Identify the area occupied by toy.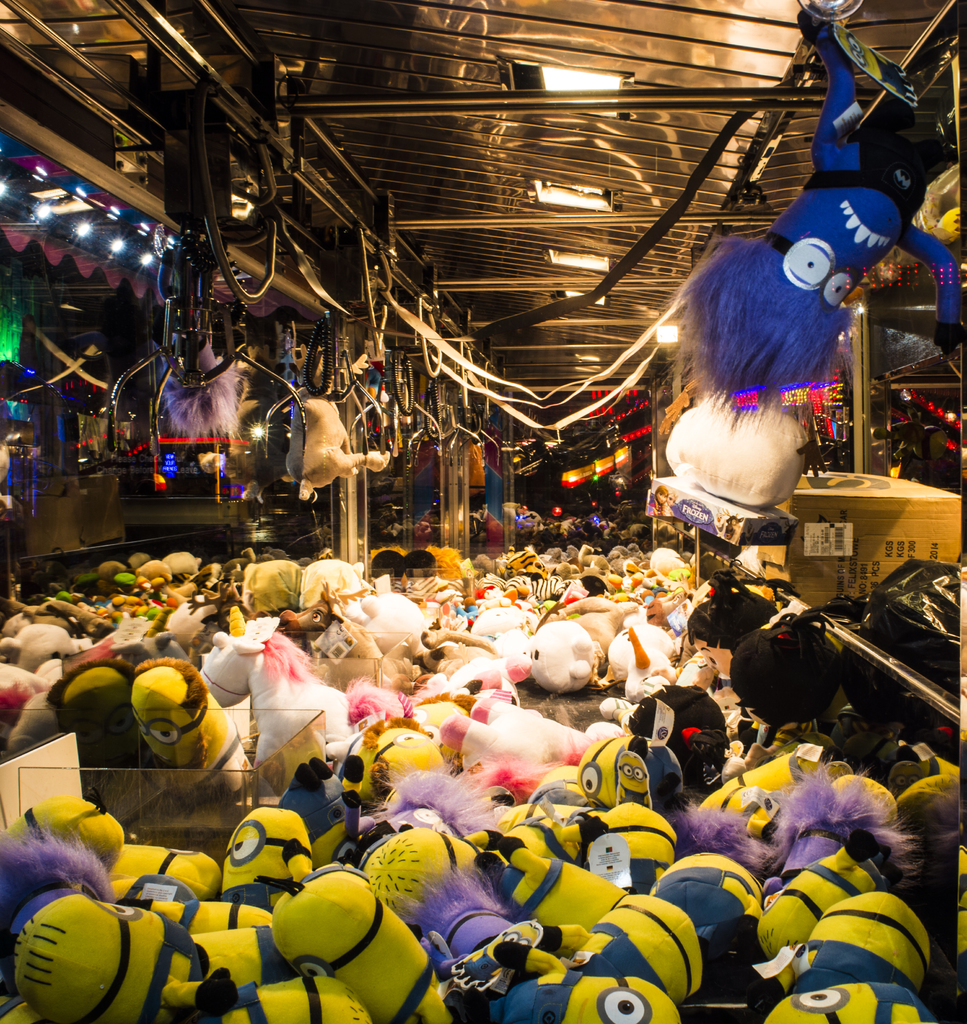
Area: bbox(672, 0, 962, 525).
